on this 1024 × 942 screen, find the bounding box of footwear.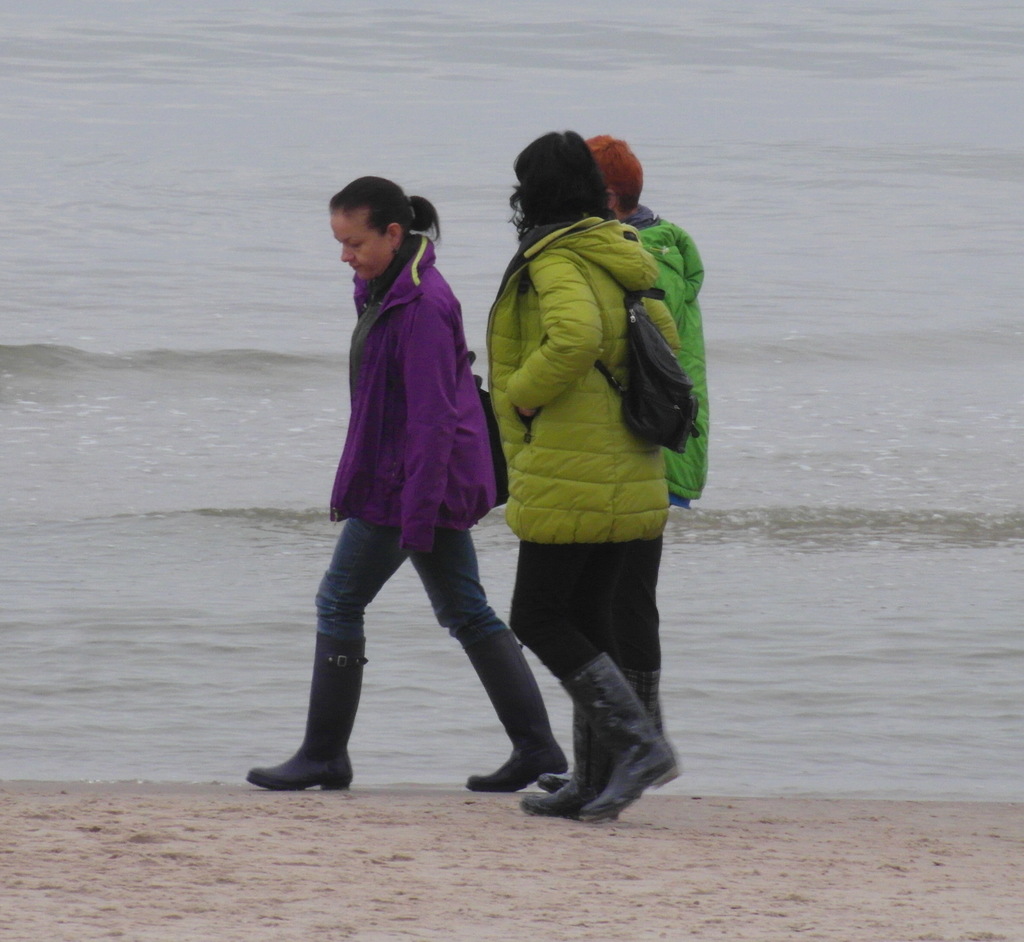
Bounding box: [x1=458, y1=614, x2=563, y2=788].
